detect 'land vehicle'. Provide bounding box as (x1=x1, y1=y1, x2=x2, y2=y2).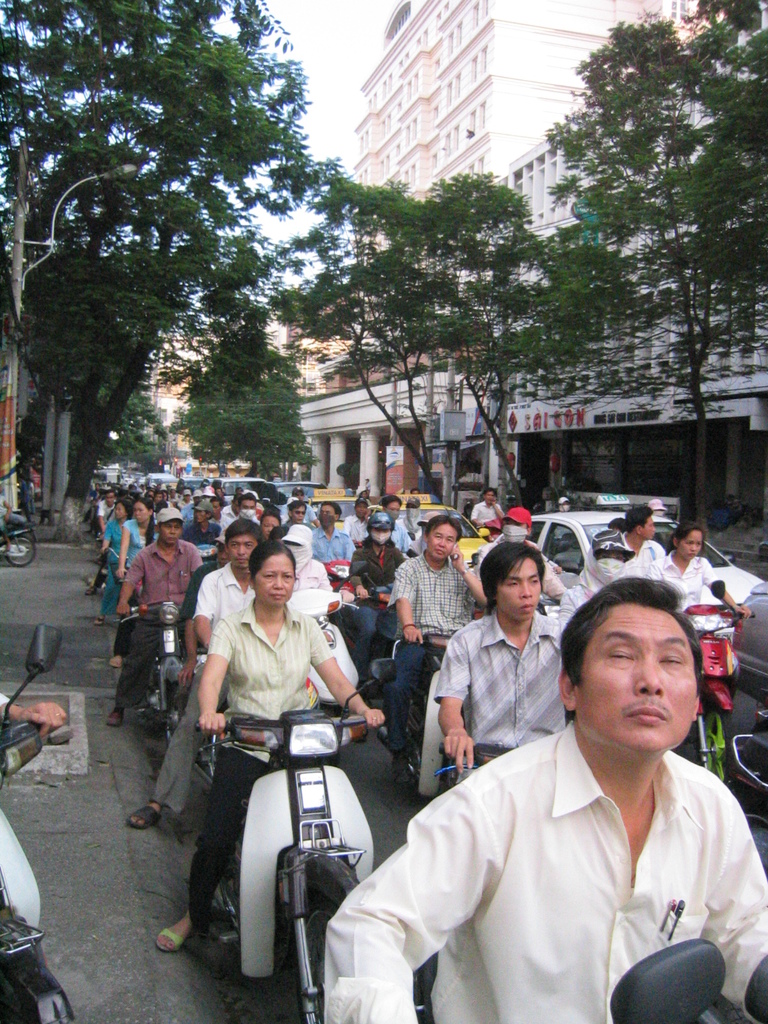
(x1=475, y1=503, x2=767, y2=614).
